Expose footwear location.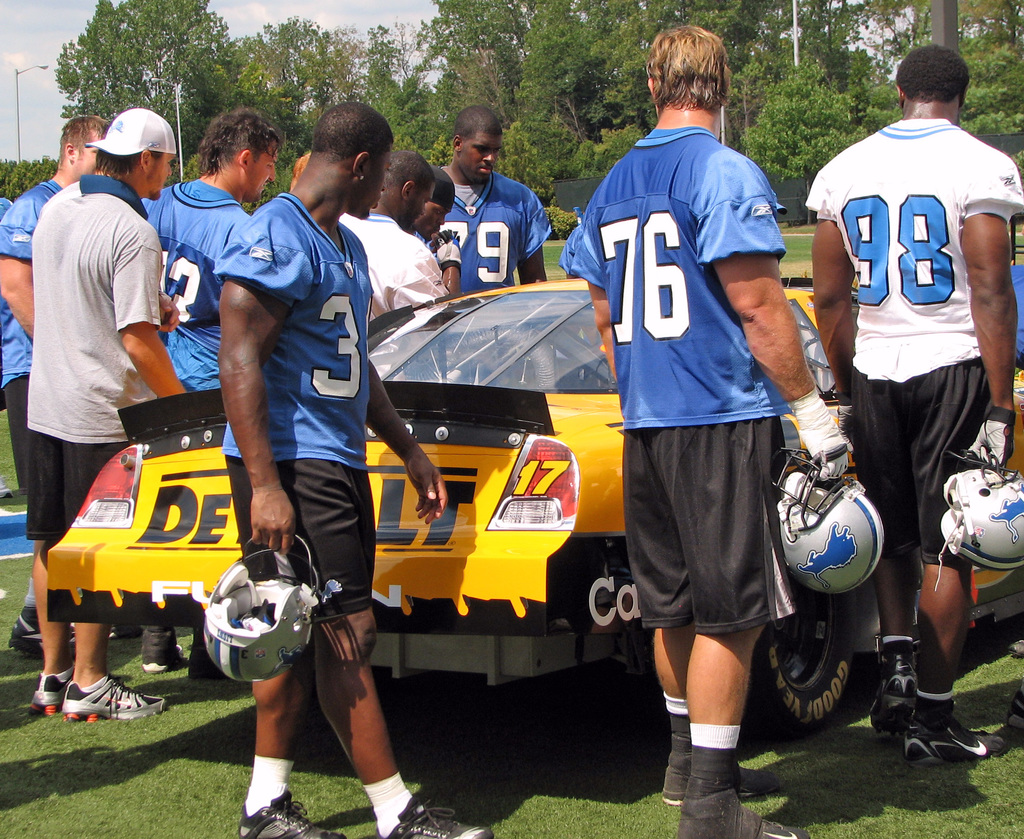
Exposed at pyautogui.locateOnScreen(66, 673, 170, 718).
